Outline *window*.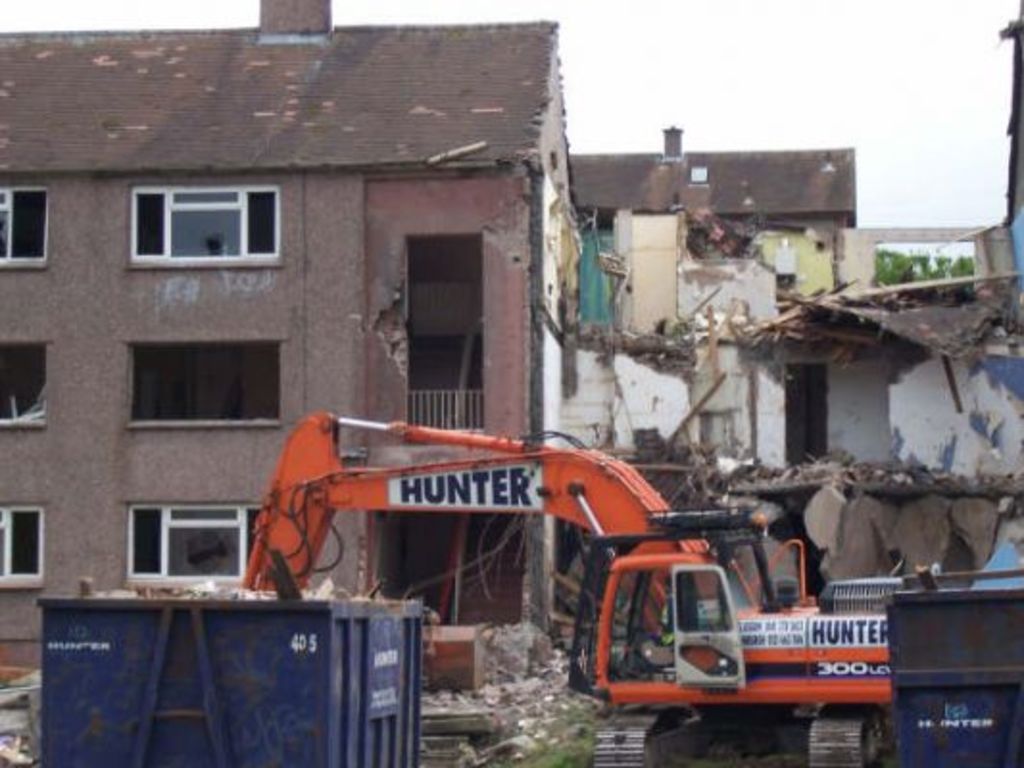
Outline: box(119, 503, 265, 584).
